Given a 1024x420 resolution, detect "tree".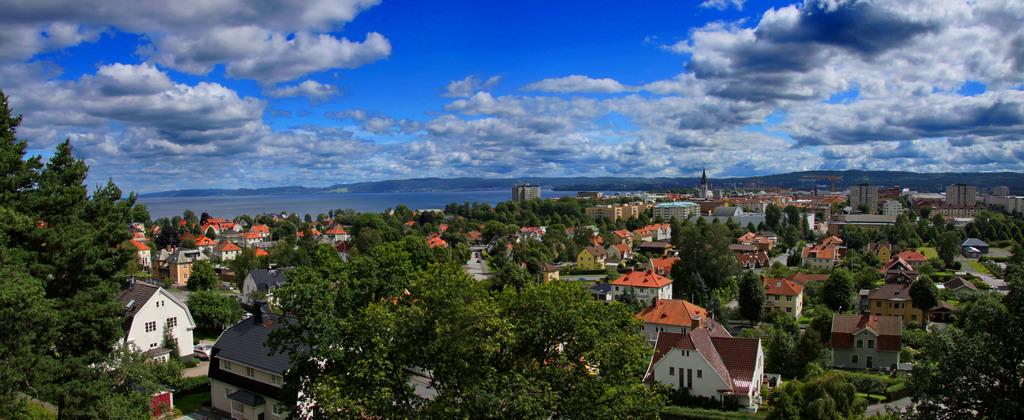
rect(699, 214, 708, 227).
